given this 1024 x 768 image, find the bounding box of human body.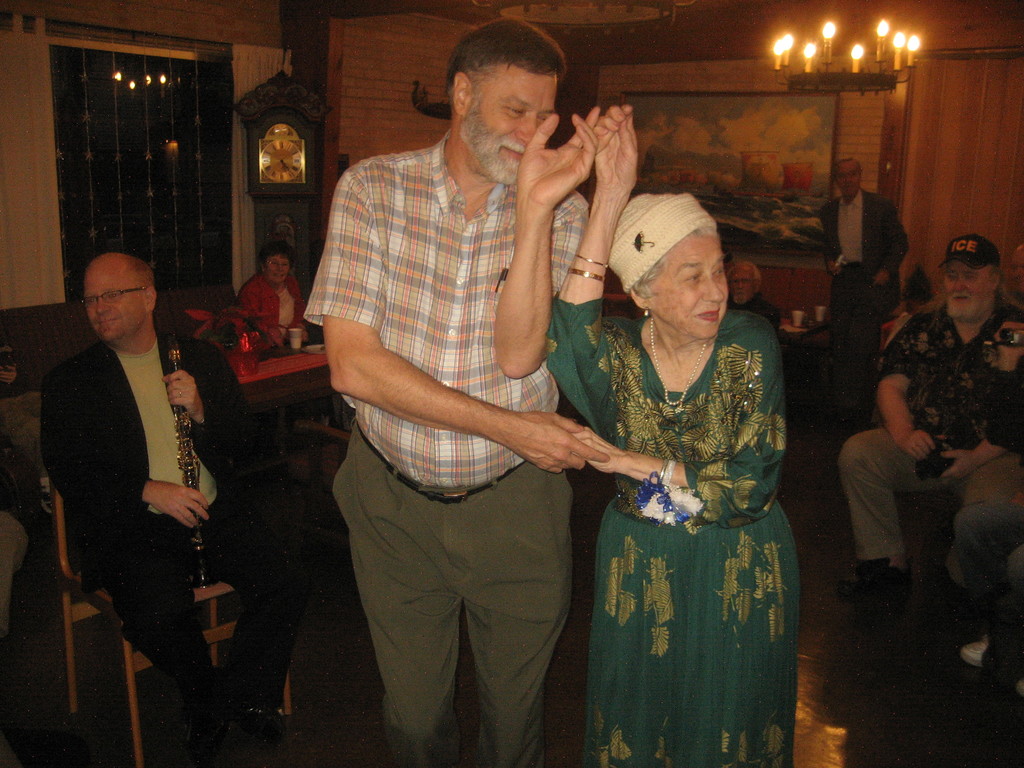
BBox(328, 57, 648, 673).
